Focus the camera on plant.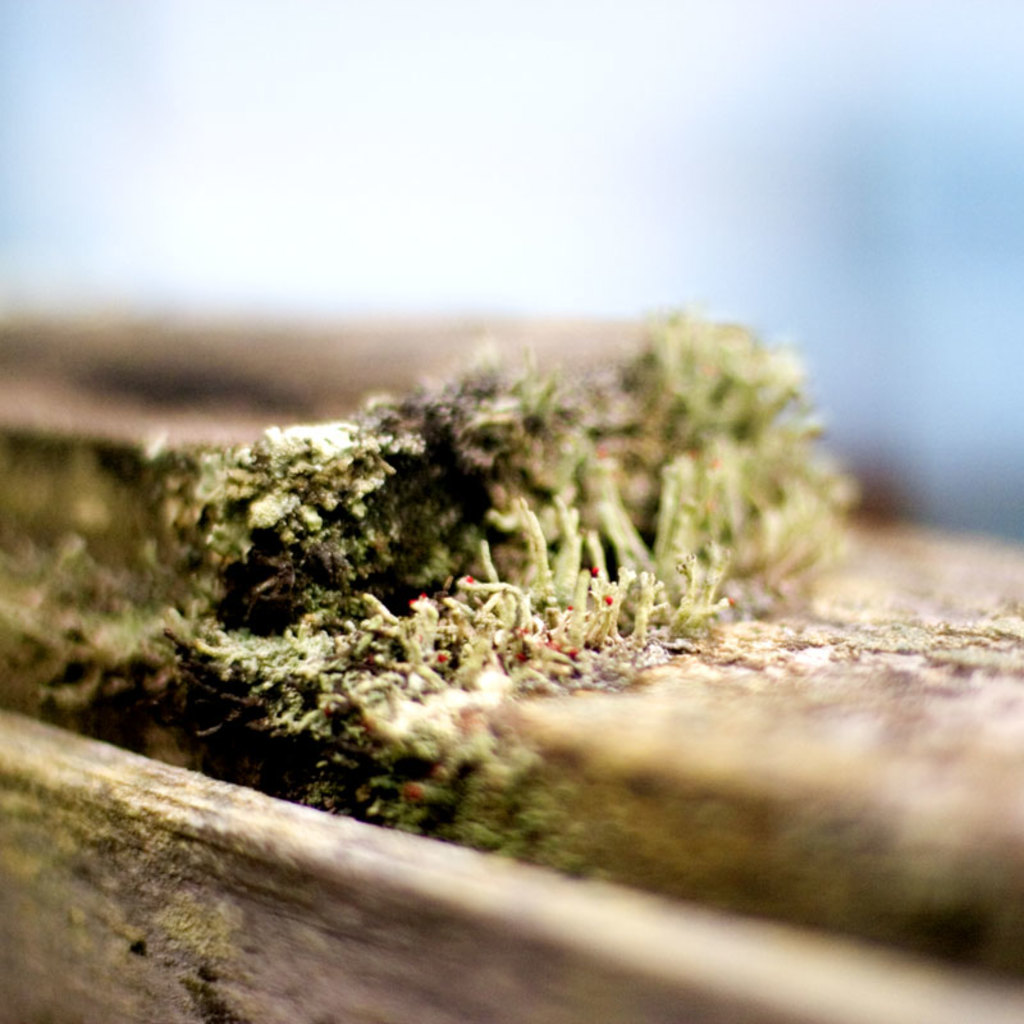
Focus region: [left=55, top=274, right=883, bottom=782].
